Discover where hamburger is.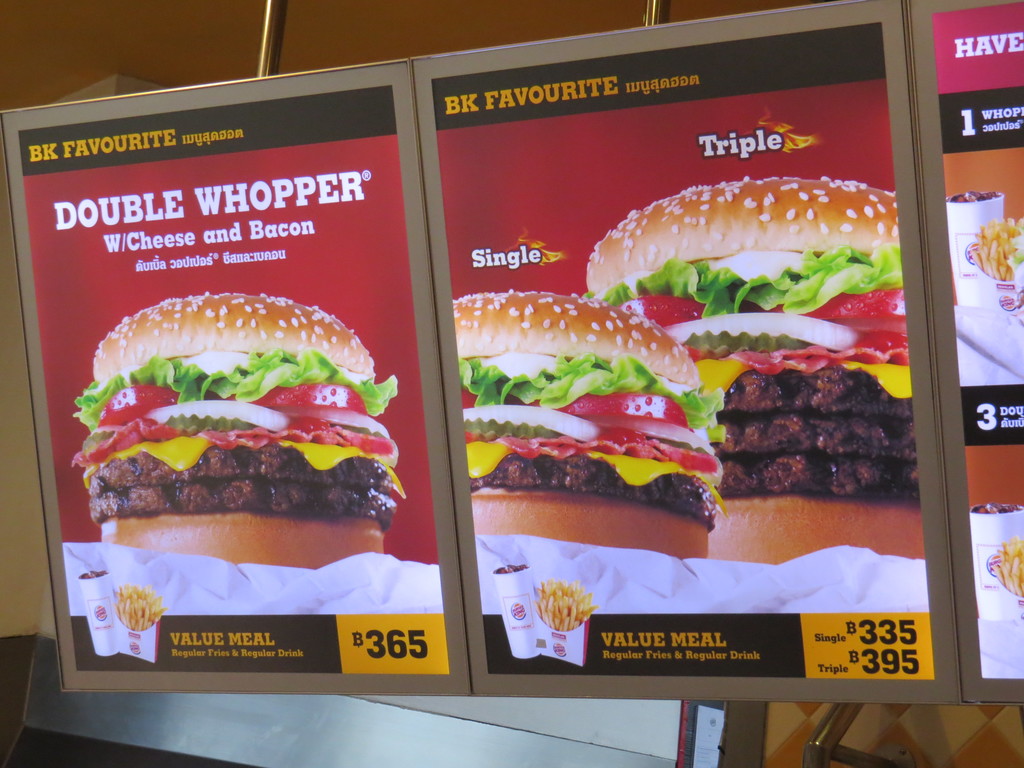
Discovered at <region>75, 294, 406, 569</region>.
